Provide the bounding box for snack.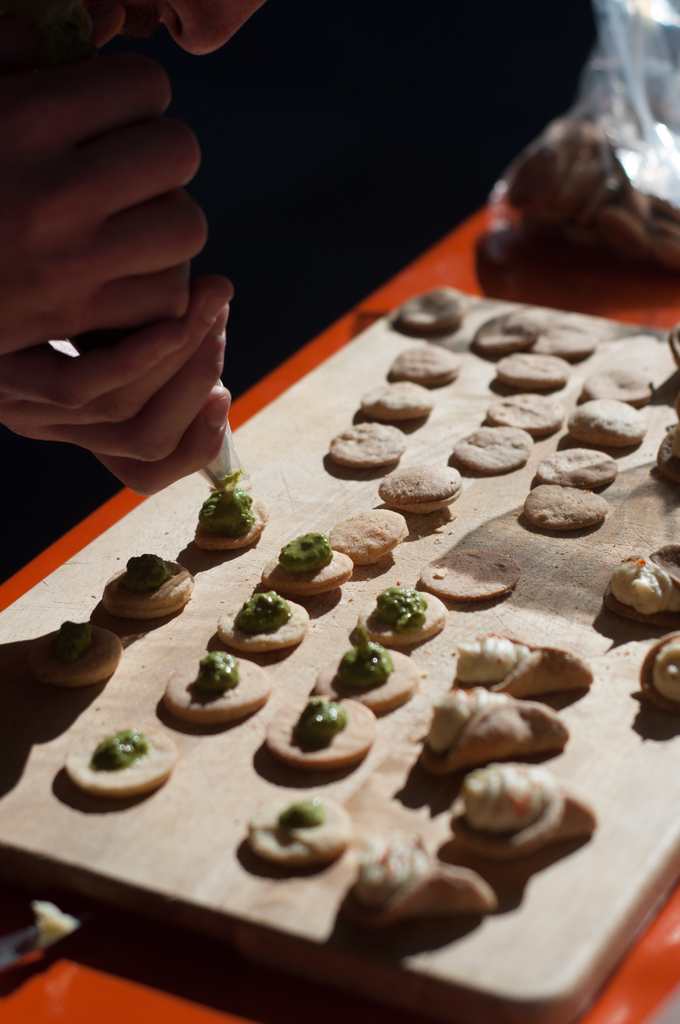
bbox=[244, 798, 352, 876].
